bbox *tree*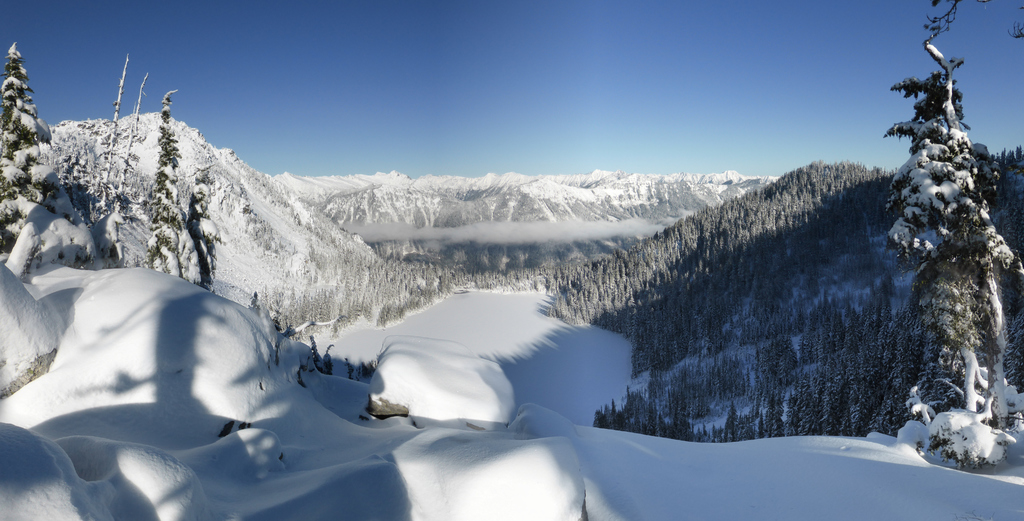
(left=184, top=166, right=220, bottom=291)
